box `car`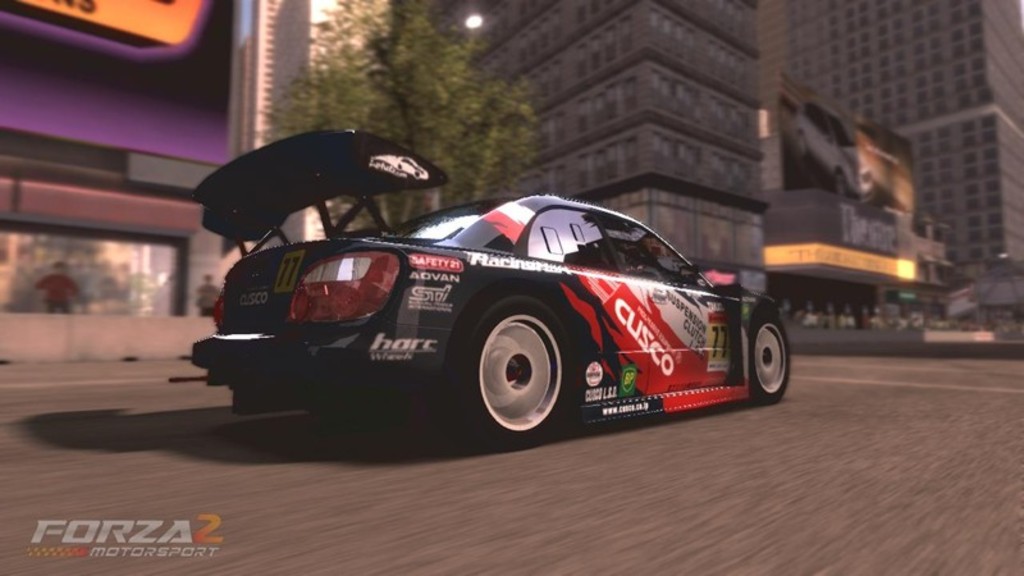
x1=191, y1=127, x2=797, y2=448
